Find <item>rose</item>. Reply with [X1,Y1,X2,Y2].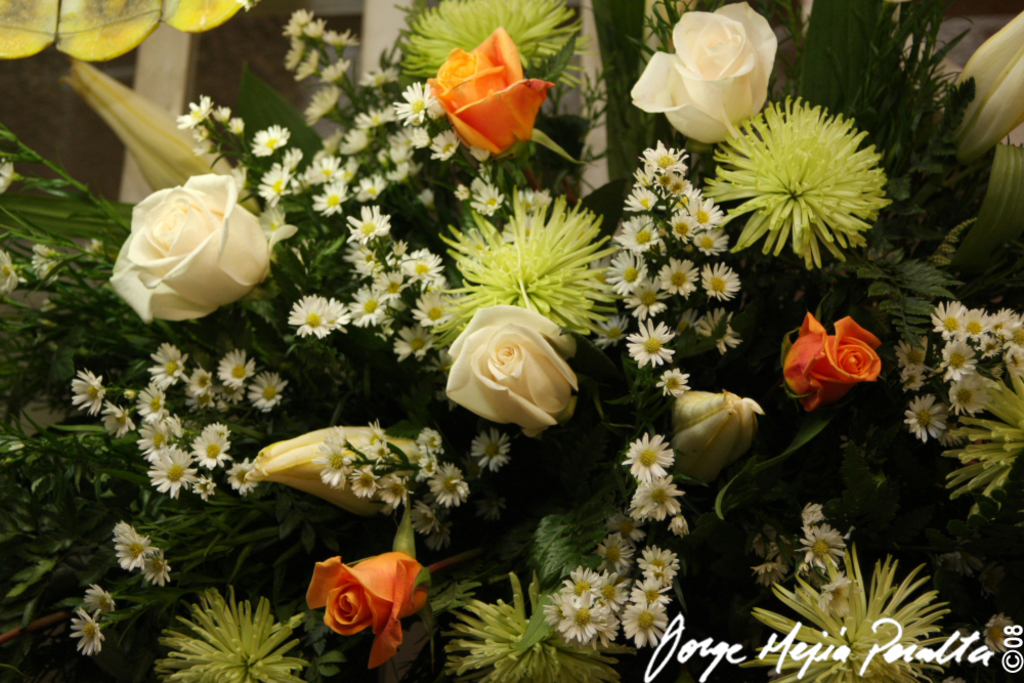
[444,300,578,446].
